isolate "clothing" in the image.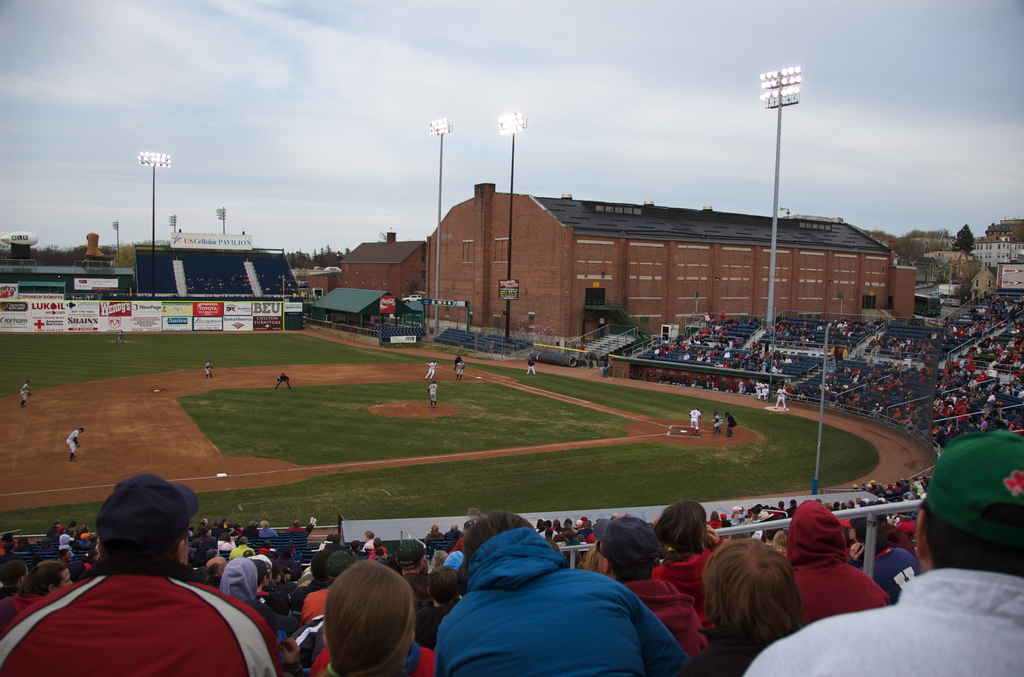
Isolated region: bbox(712, 414, 719, 428).
